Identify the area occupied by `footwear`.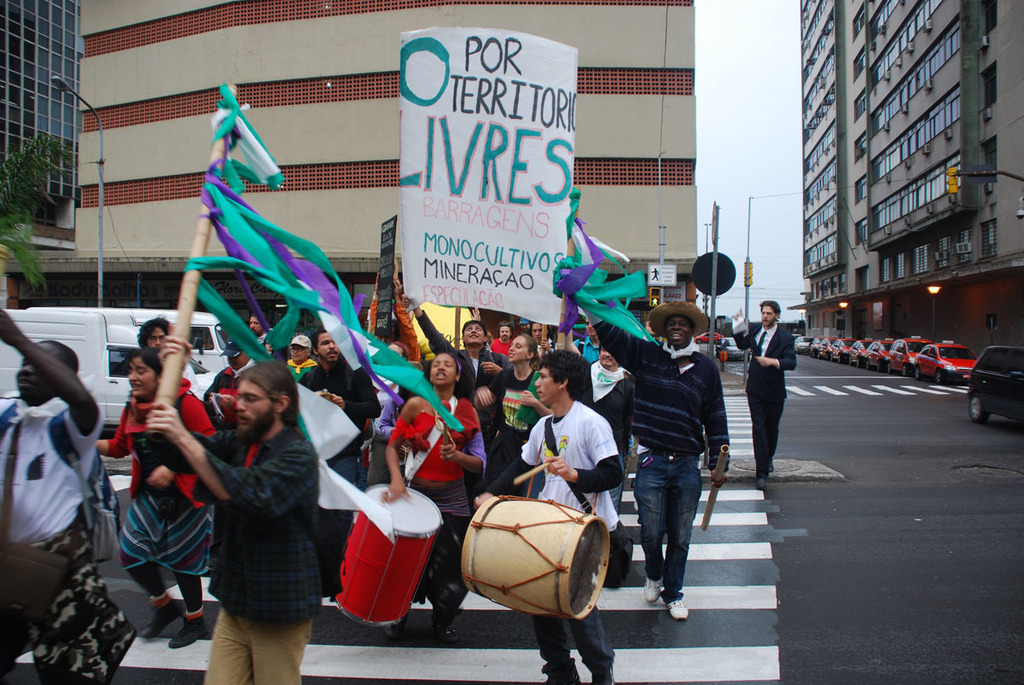
Area: [142, 604, 177, 638].
